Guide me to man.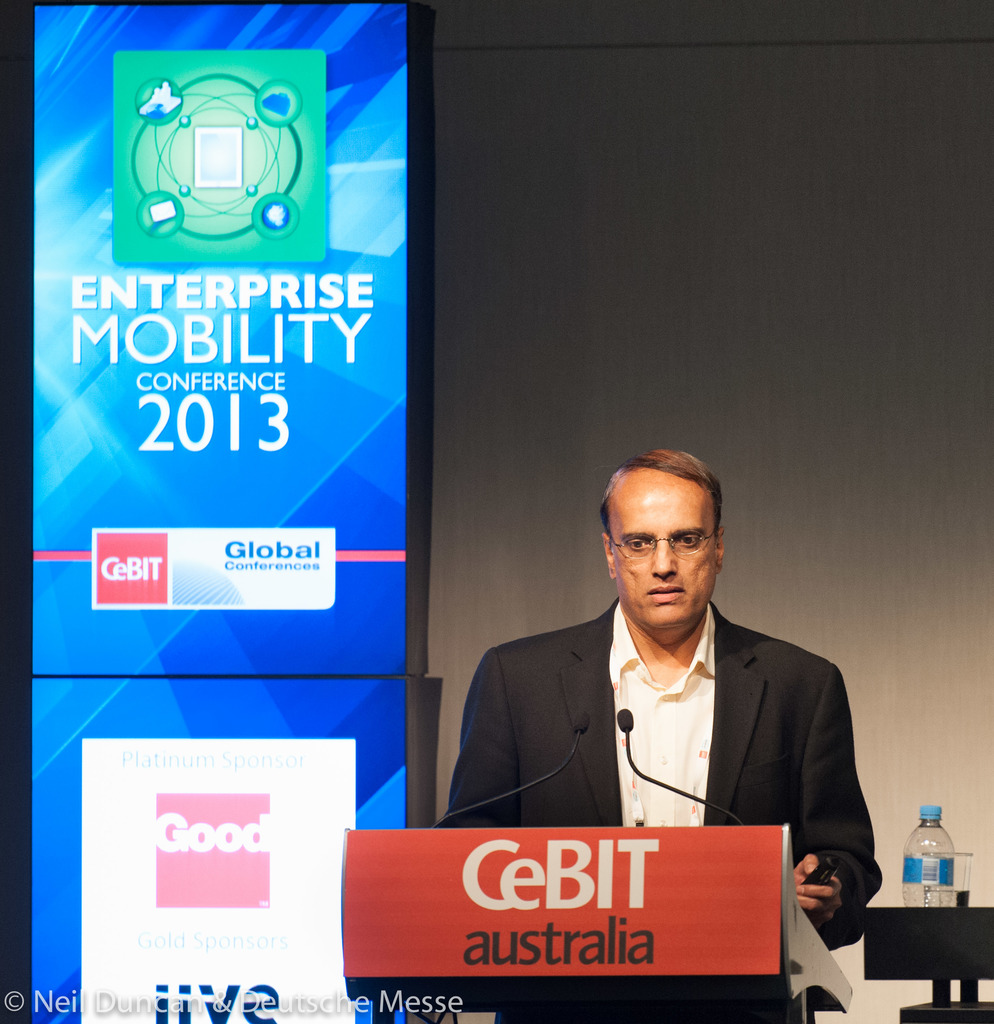
Guidance: region(455, 472, 881, 903).
